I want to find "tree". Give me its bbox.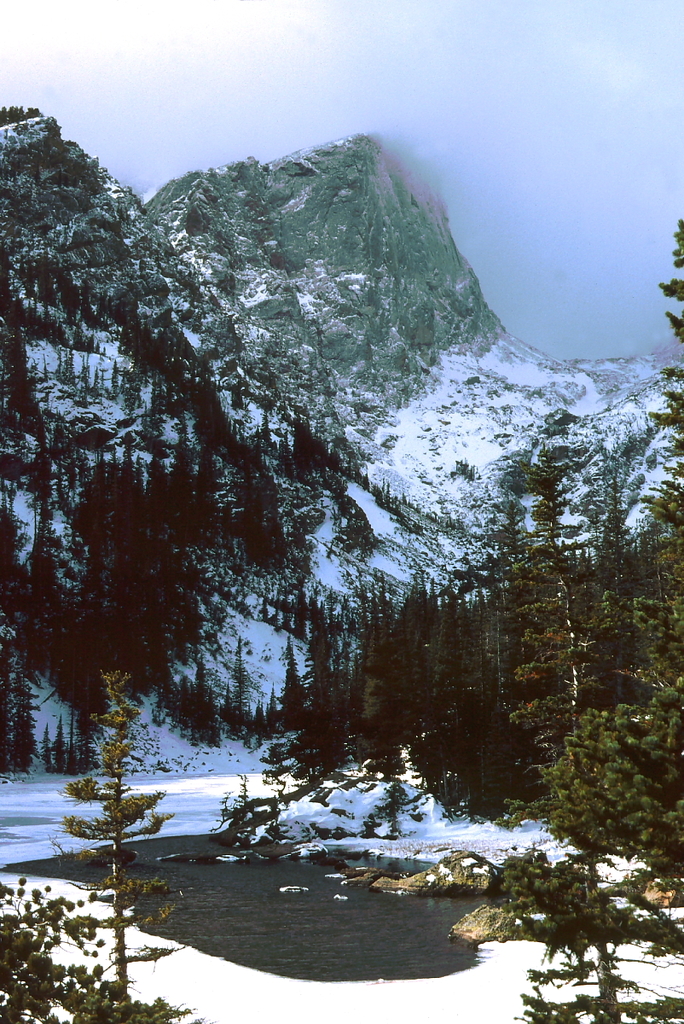
l=539, t=222, r=683, b=881.
